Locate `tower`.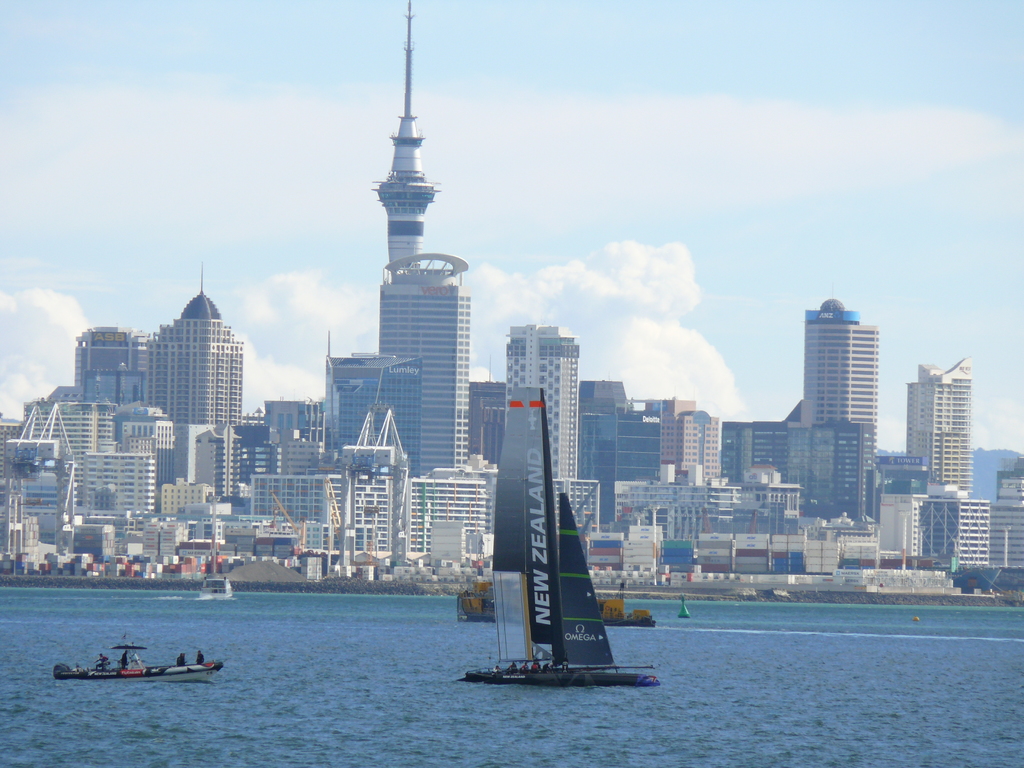
Bounding box: locate(147, 268, 243, 435).
